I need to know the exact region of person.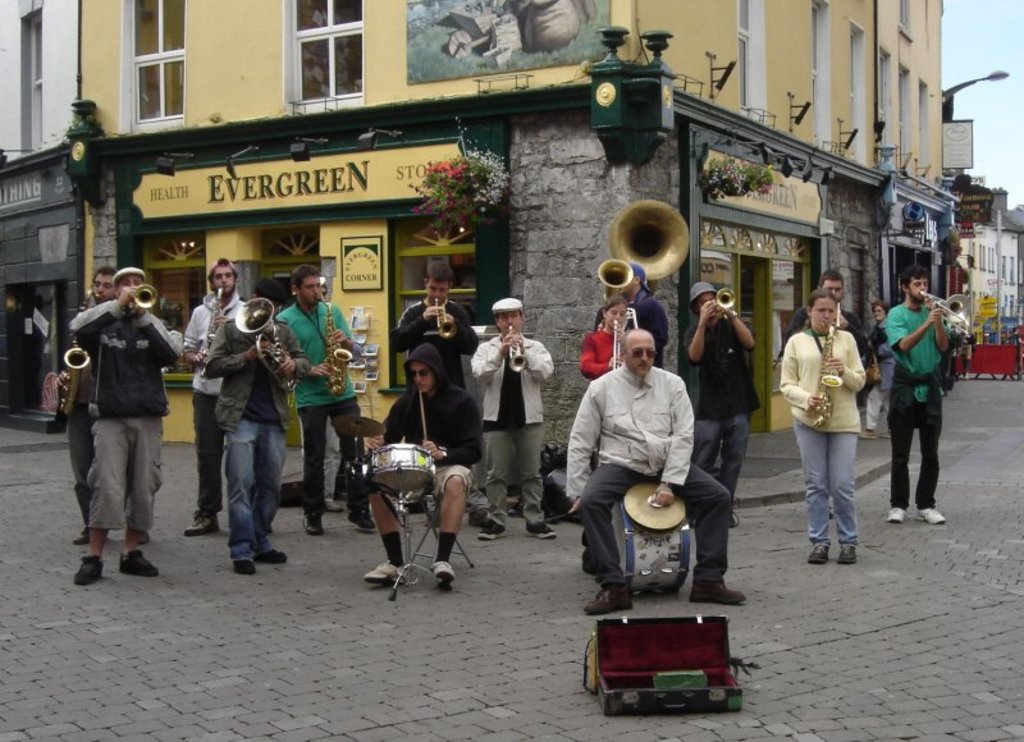
Region: rect(385, 262, 479, 522).
